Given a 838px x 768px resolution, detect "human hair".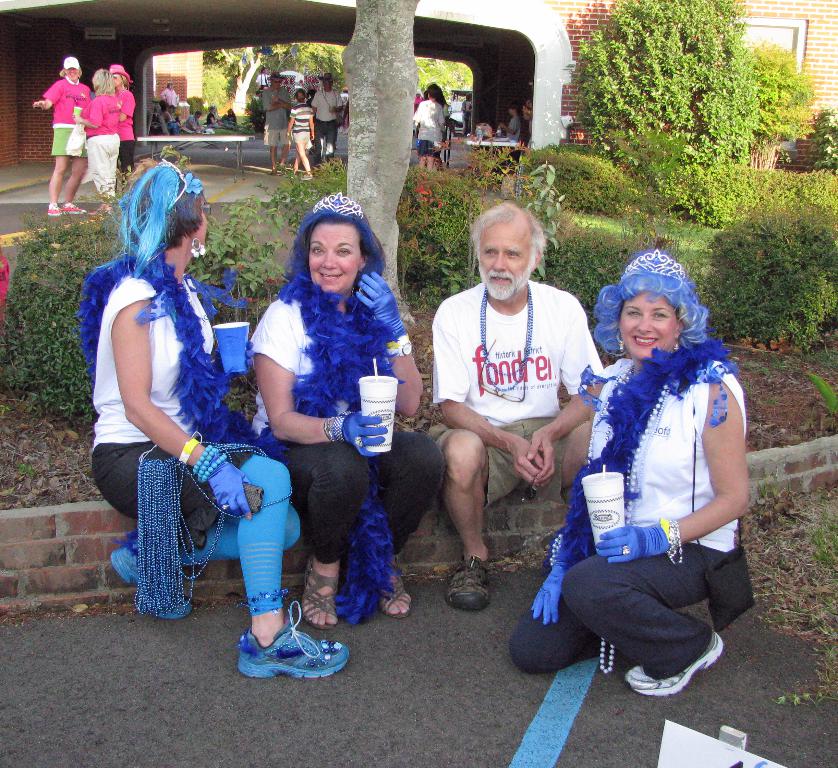
<bbox>91, 68, 116, 95</bbox>.
